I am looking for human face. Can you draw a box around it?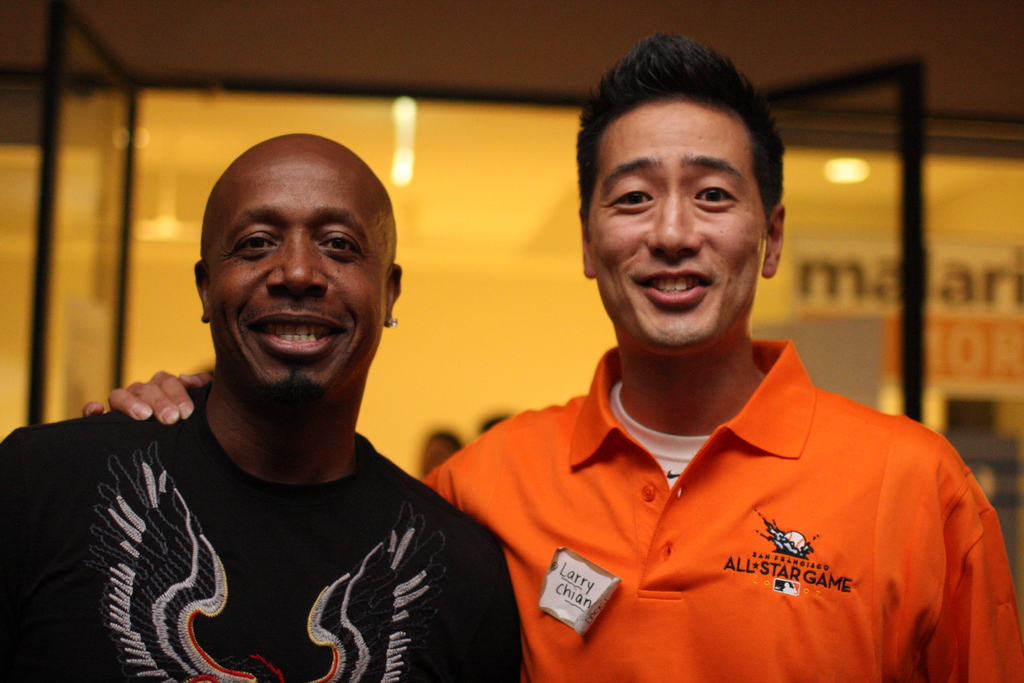
Sure, the bounding box is (x1=591, y1=104, x2=764, y2=350).
